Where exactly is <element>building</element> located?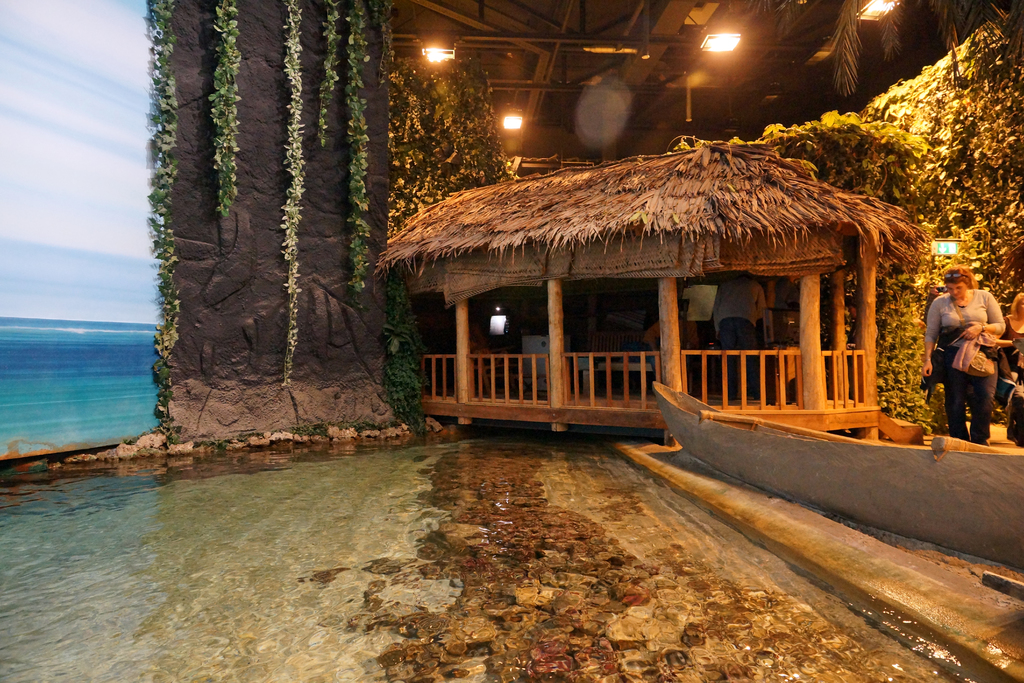
Its bounding box is rect(0, 0, 1023, 682).
